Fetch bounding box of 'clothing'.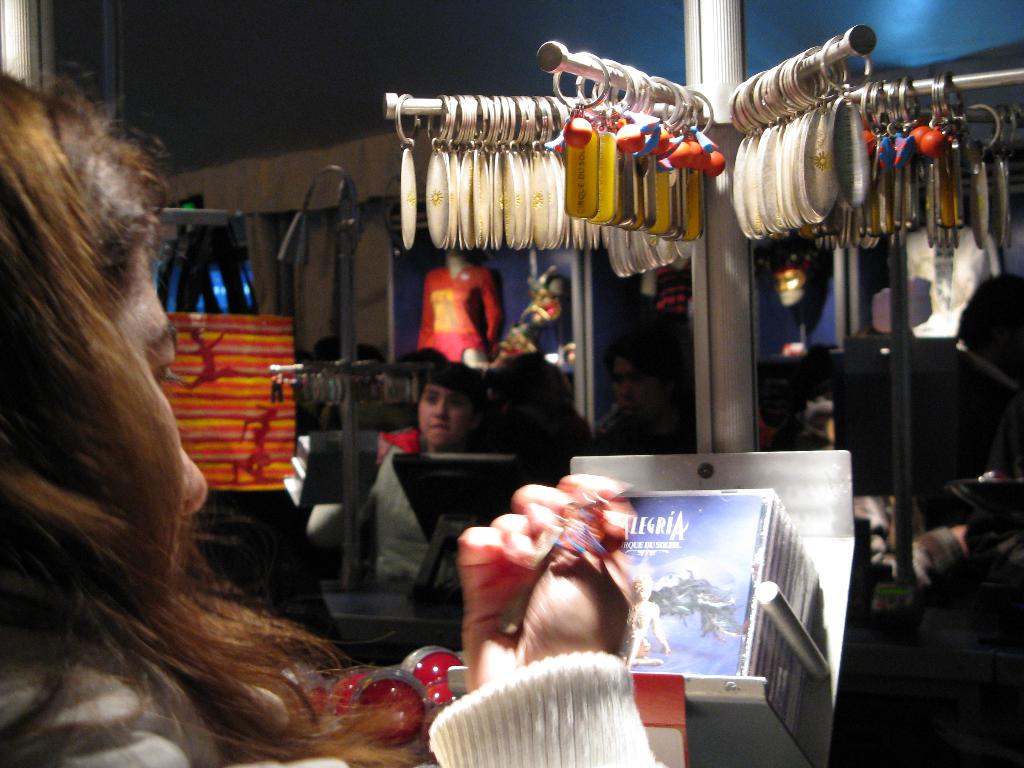
Bbox: bbox=[0, 628, 678, 767].
